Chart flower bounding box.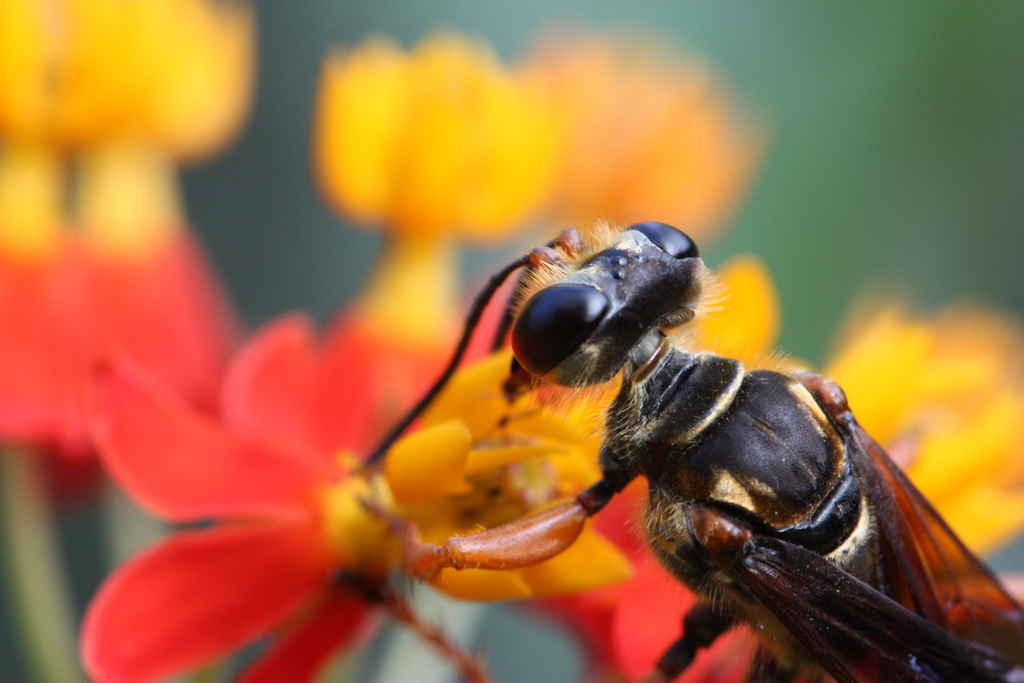
Charted: 89, 295, 526, 675.
